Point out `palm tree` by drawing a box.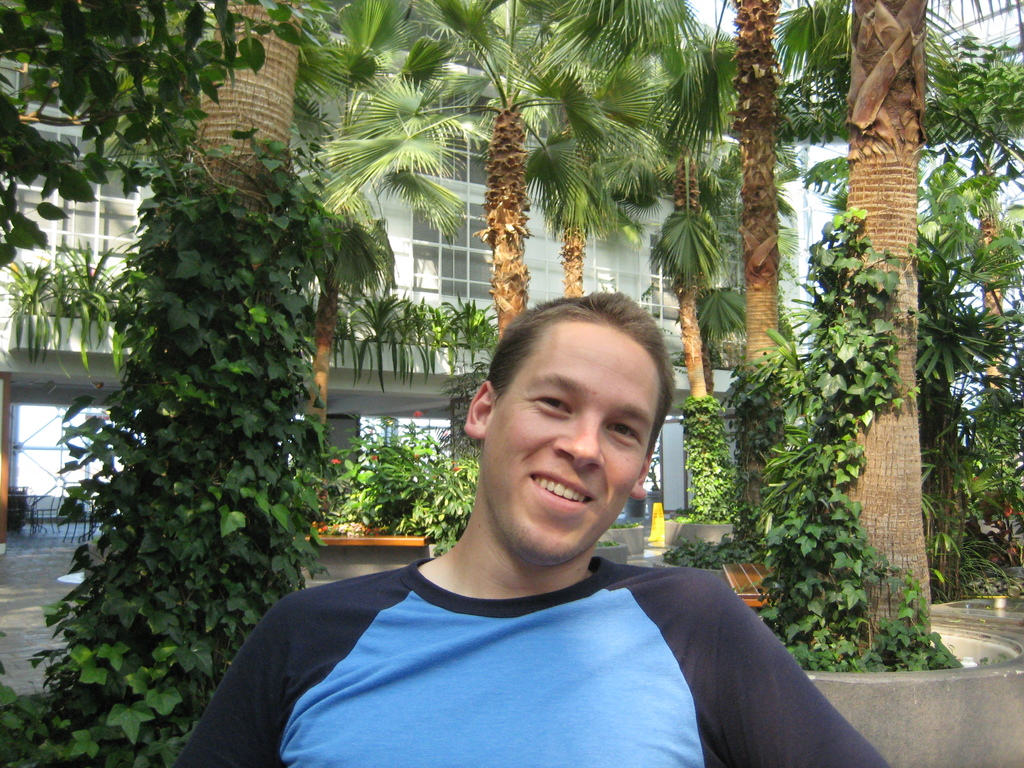
[x1=344, y1=106, x2=442, y2=456].
